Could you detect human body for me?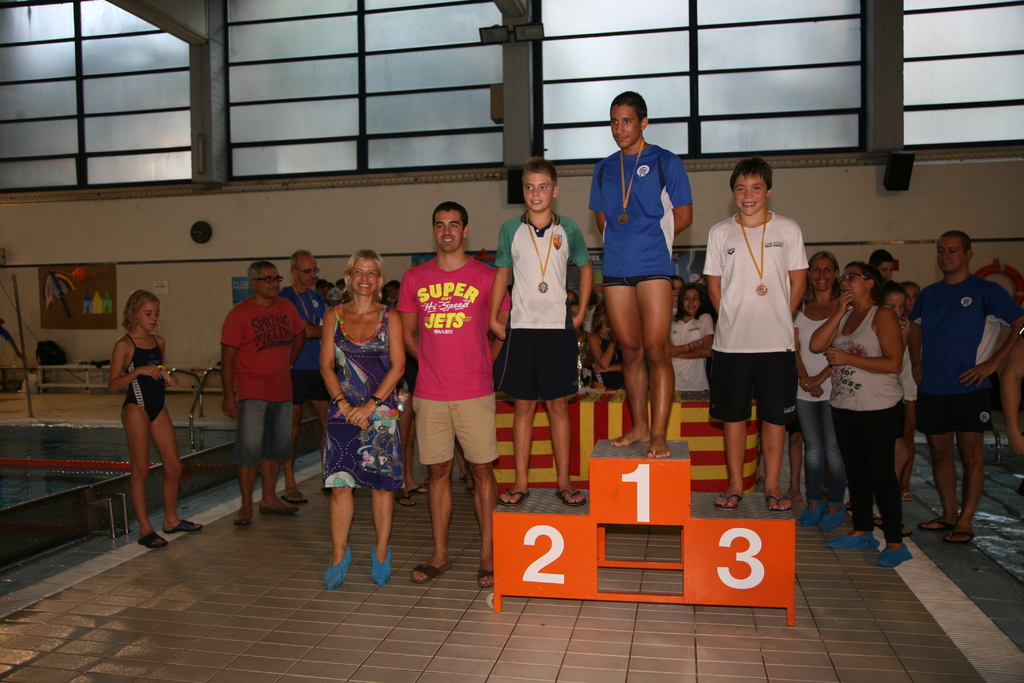
Detection result: crop(593, 90, 696, 456).
